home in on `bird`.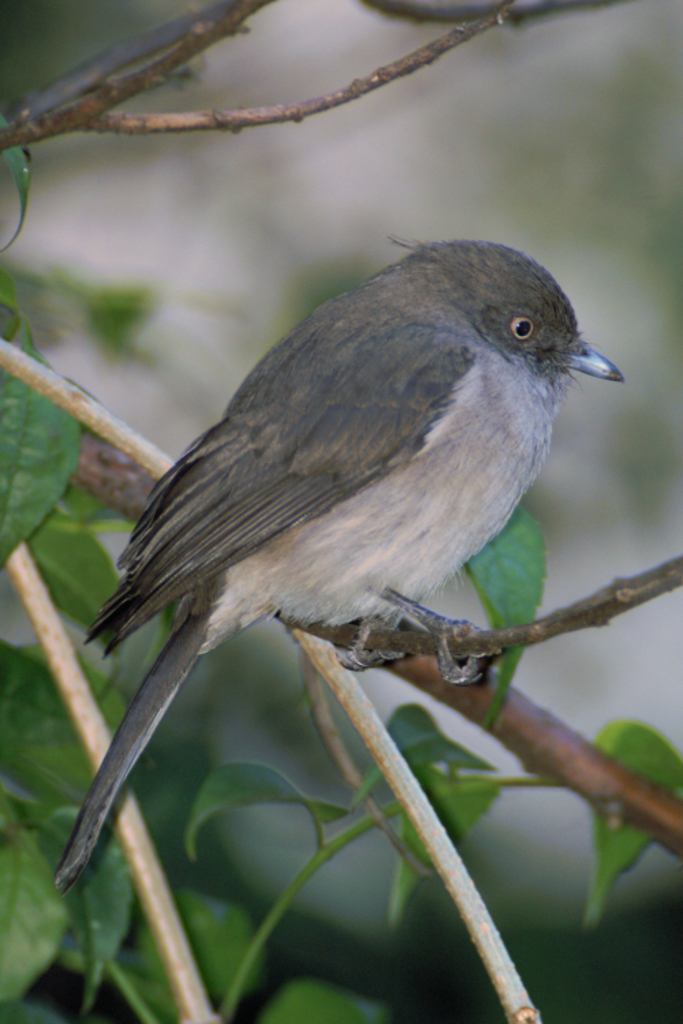
Homed in at {"left": 46, "top": 227, "right": 631, "bottom": 909}.
